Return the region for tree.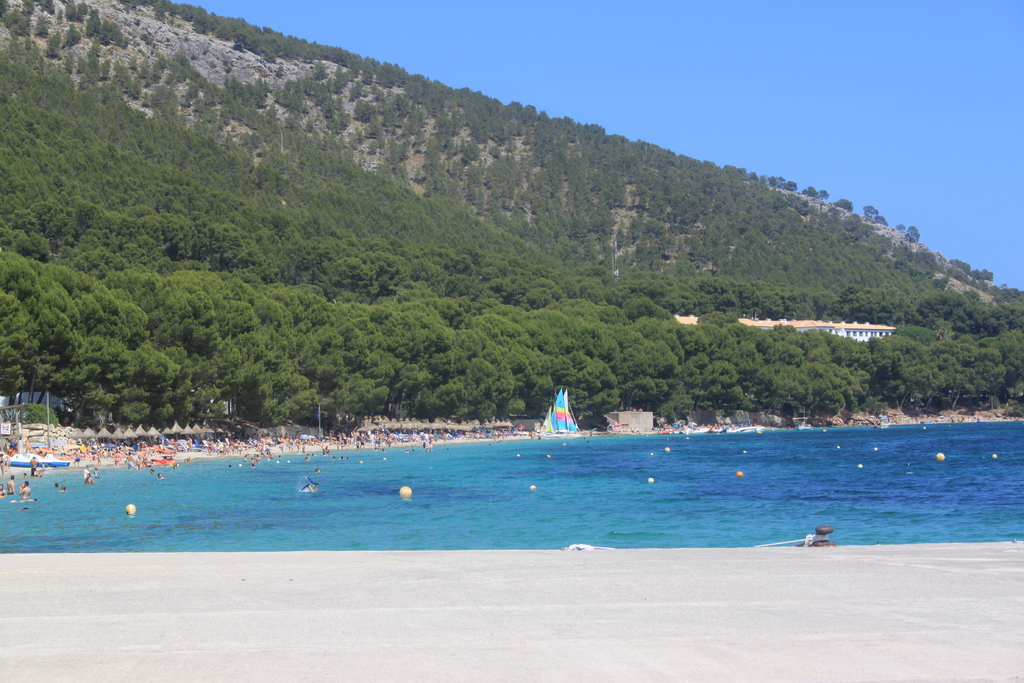
68, 2, 75, 17.
